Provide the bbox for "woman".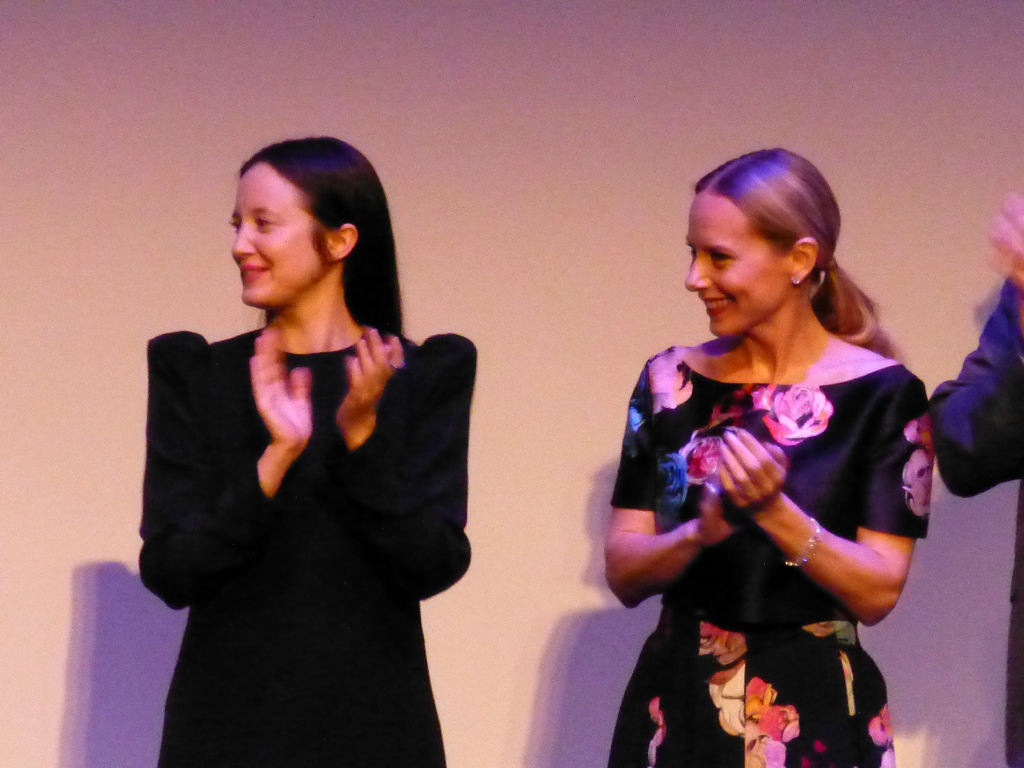
rect(602, 147, 933, 767).
